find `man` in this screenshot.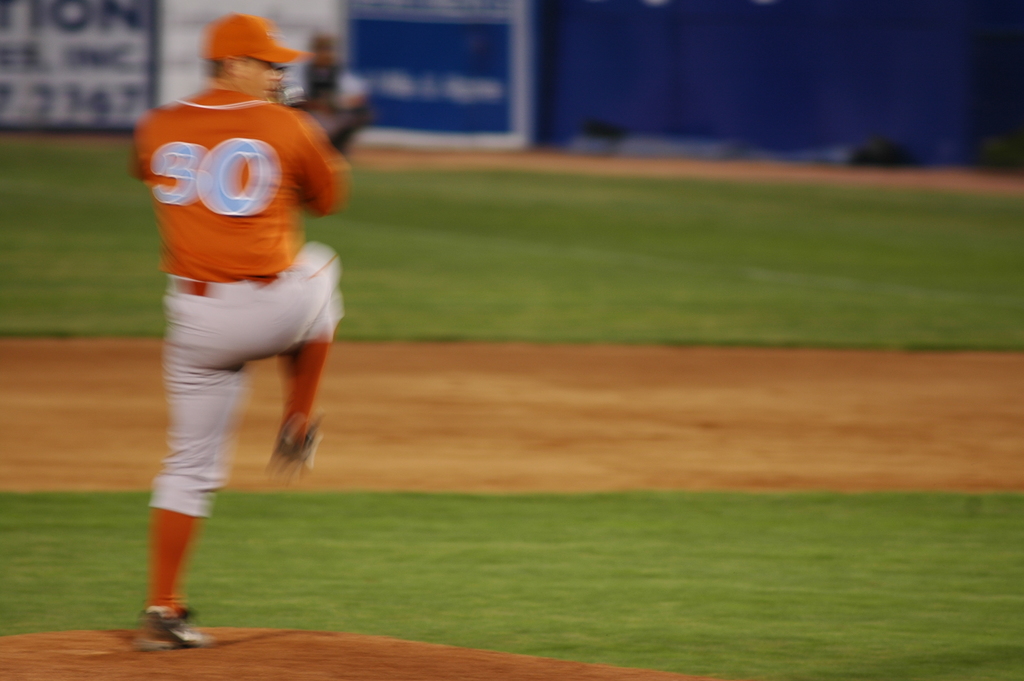
The bounding box for `man` is Rect(102, 30, 358, 673).
